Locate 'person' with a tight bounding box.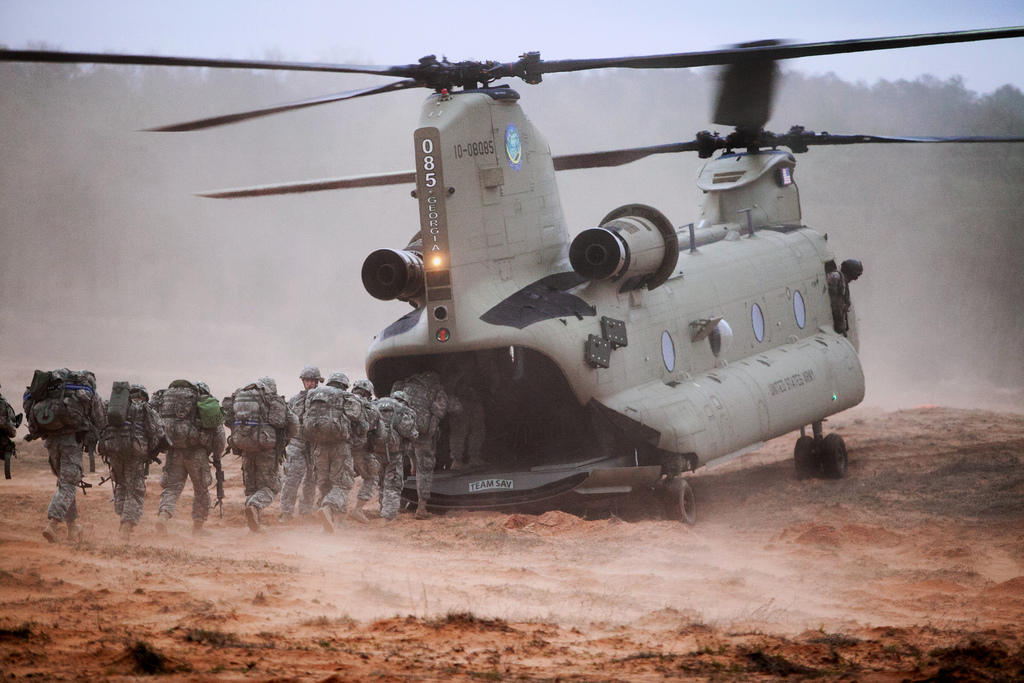
BBox(442, 352, 509, 467).
